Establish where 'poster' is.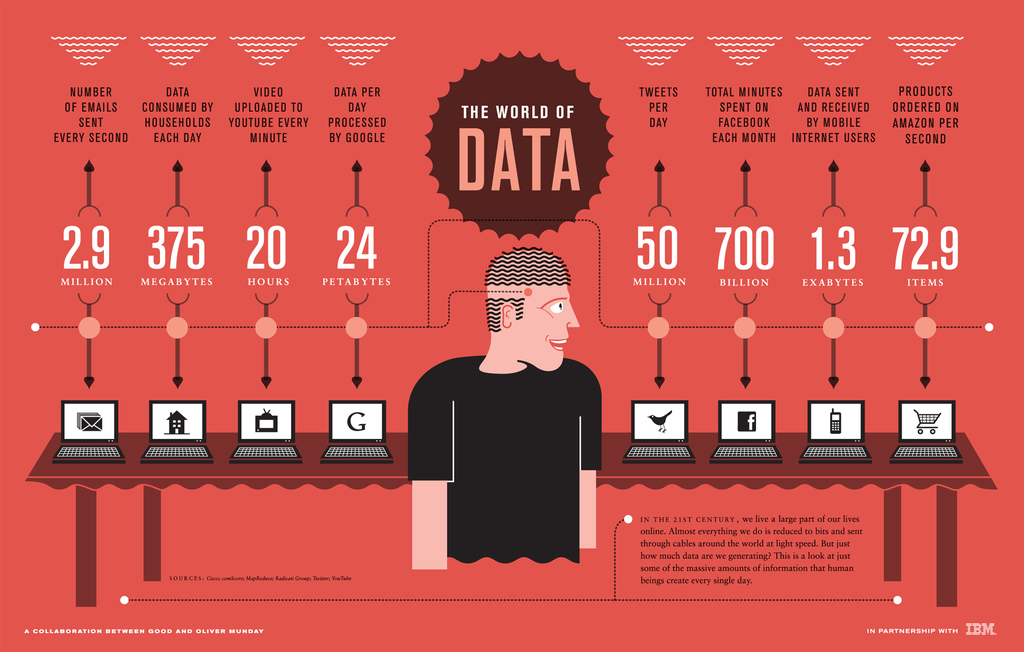
Established at <bbox>0, 0, 1023, 651</bbox>.
